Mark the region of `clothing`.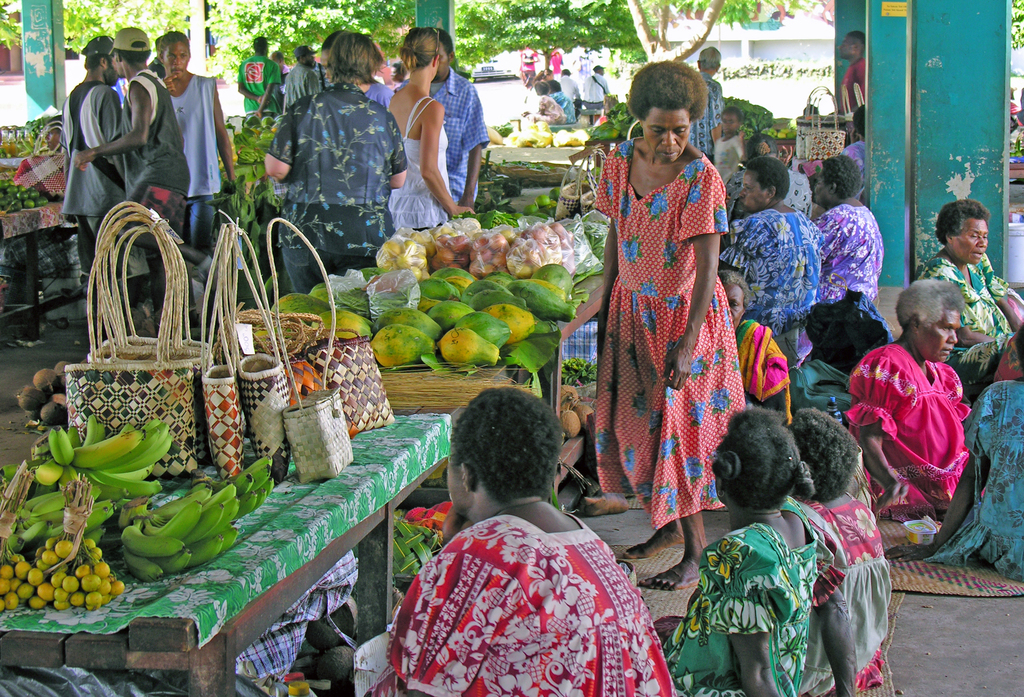
Region: detection(116, 61, 193, 291).
